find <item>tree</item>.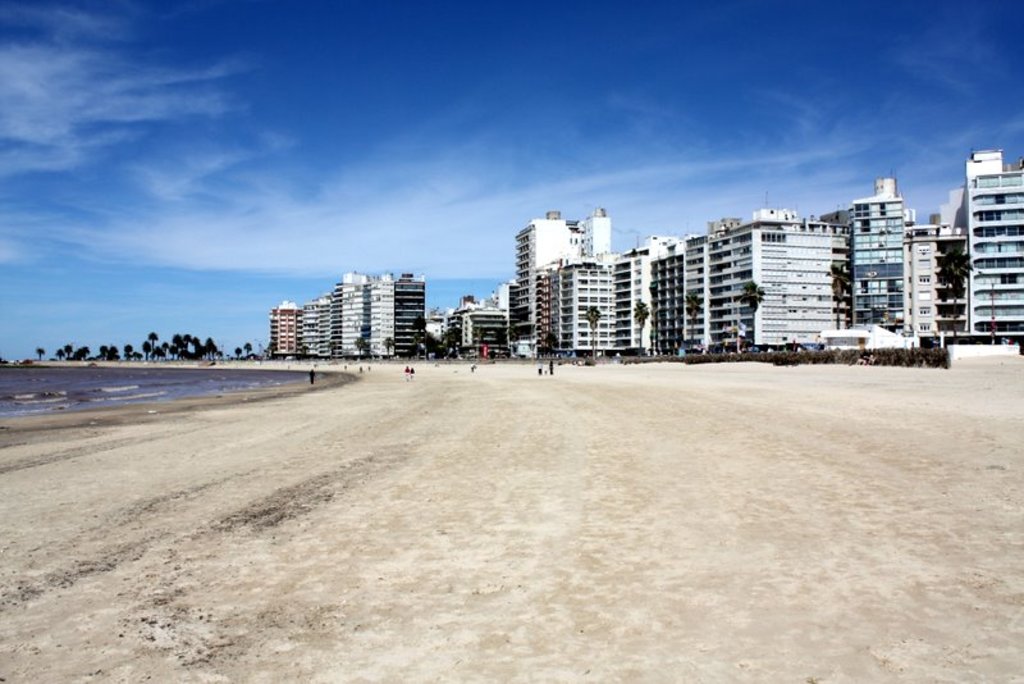
[left=445, top=327, right=461, bottom=357].
